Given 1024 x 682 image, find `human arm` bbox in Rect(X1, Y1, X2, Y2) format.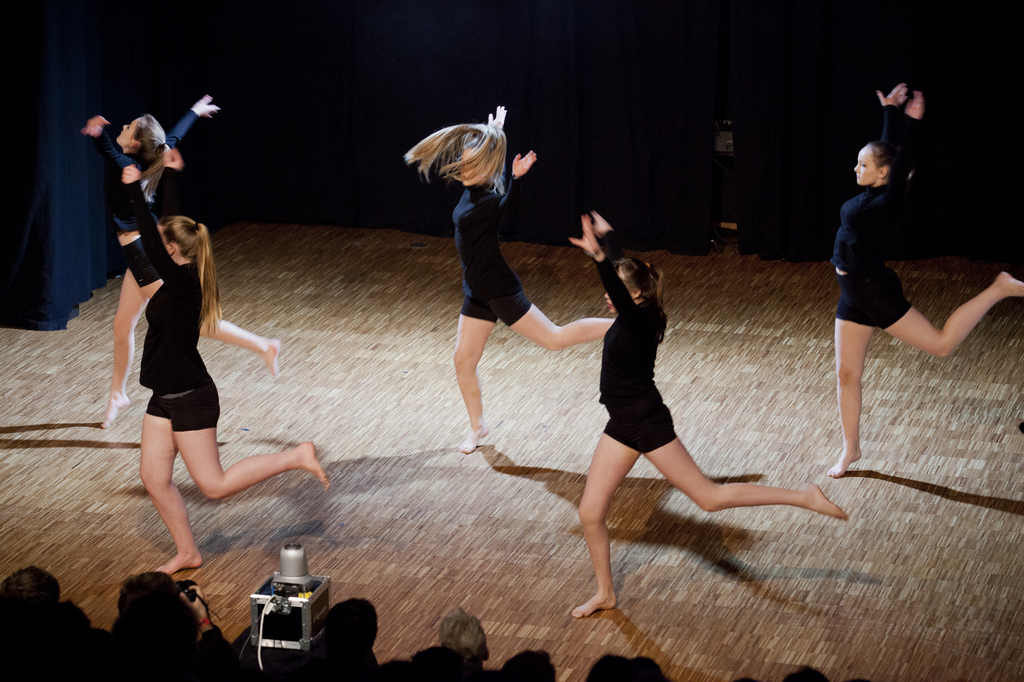
Rect(566, 218, 645, 334).
